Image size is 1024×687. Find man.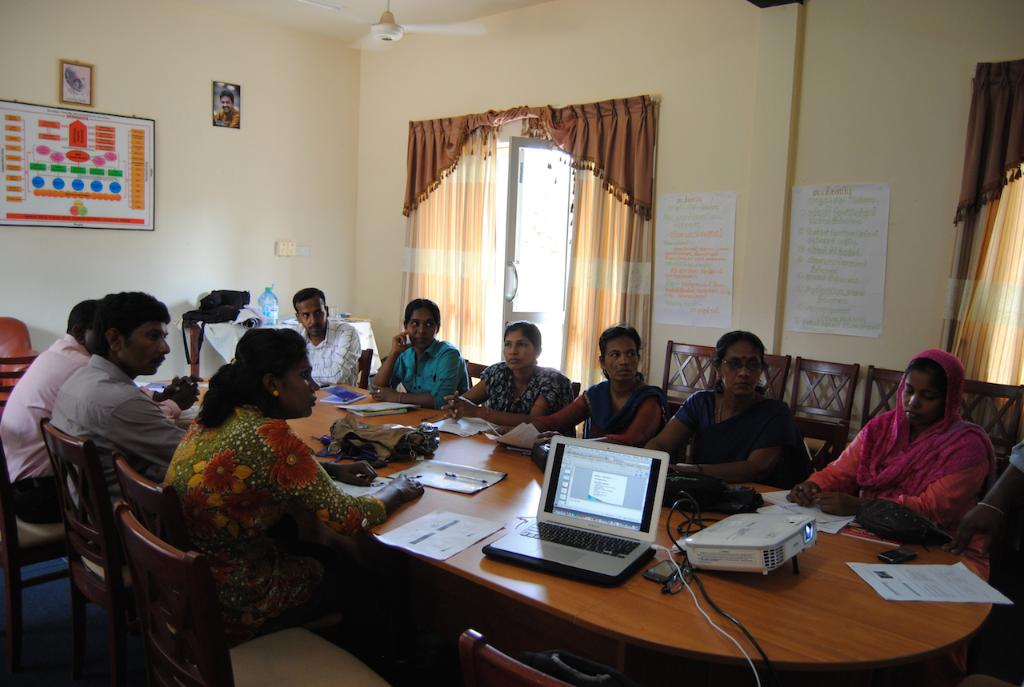
detection(0, 298, 100, 505).
